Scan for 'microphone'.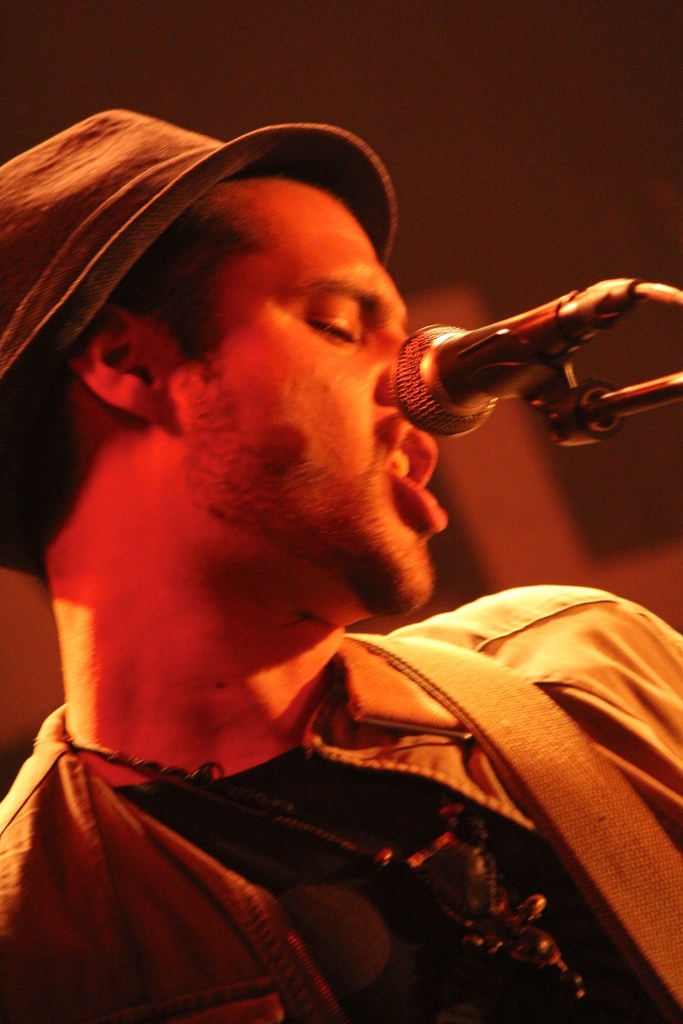
Scan result: {"left": 386, "top": 280, "right": 639, "bottom": 431}.
